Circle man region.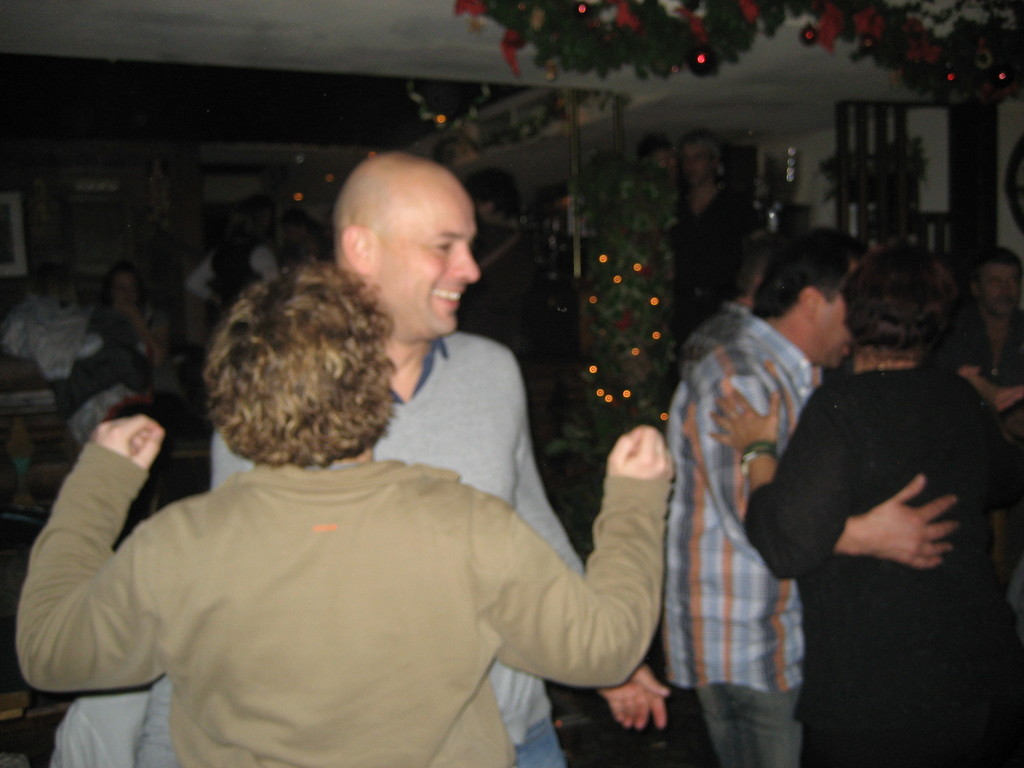
Region: {"left": 963, "top": 243, "right": 1022, "bottom": 601}.
